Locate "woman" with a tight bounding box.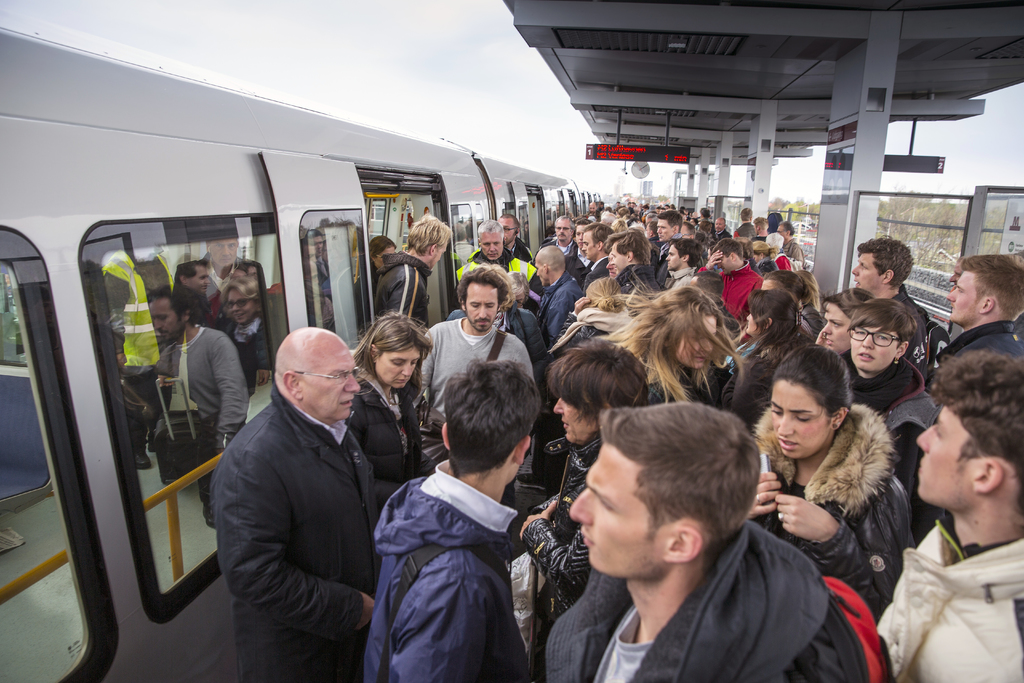
Rect(733, 338, 920, 627).
